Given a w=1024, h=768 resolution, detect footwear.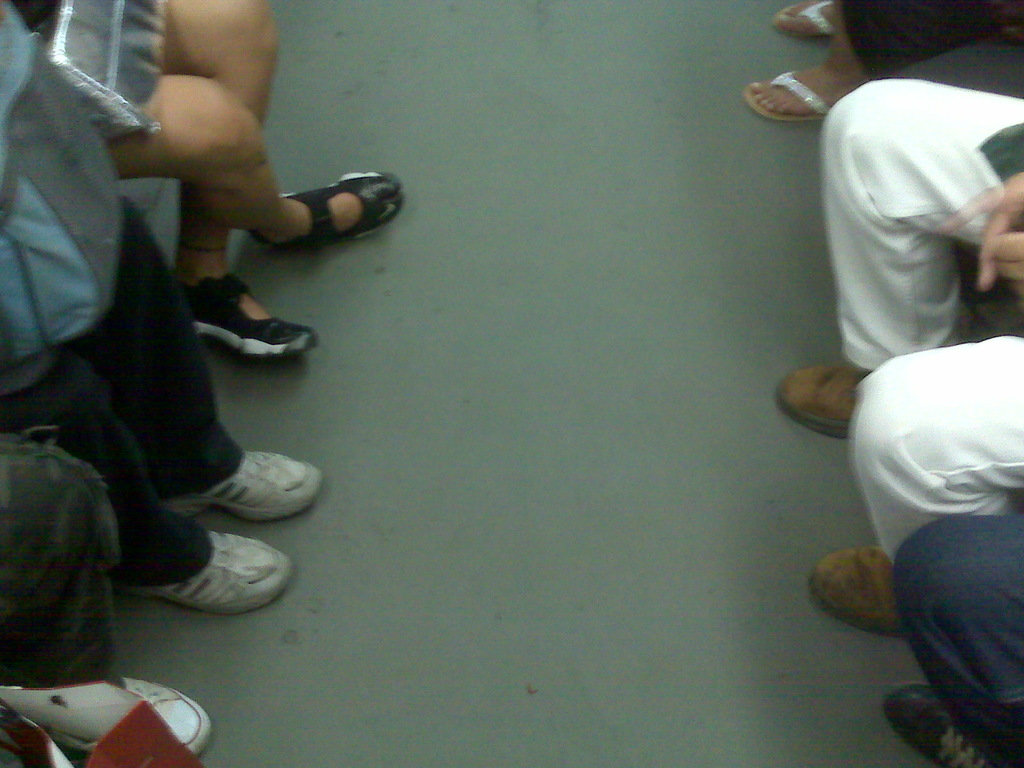
881,678,1005,767.
